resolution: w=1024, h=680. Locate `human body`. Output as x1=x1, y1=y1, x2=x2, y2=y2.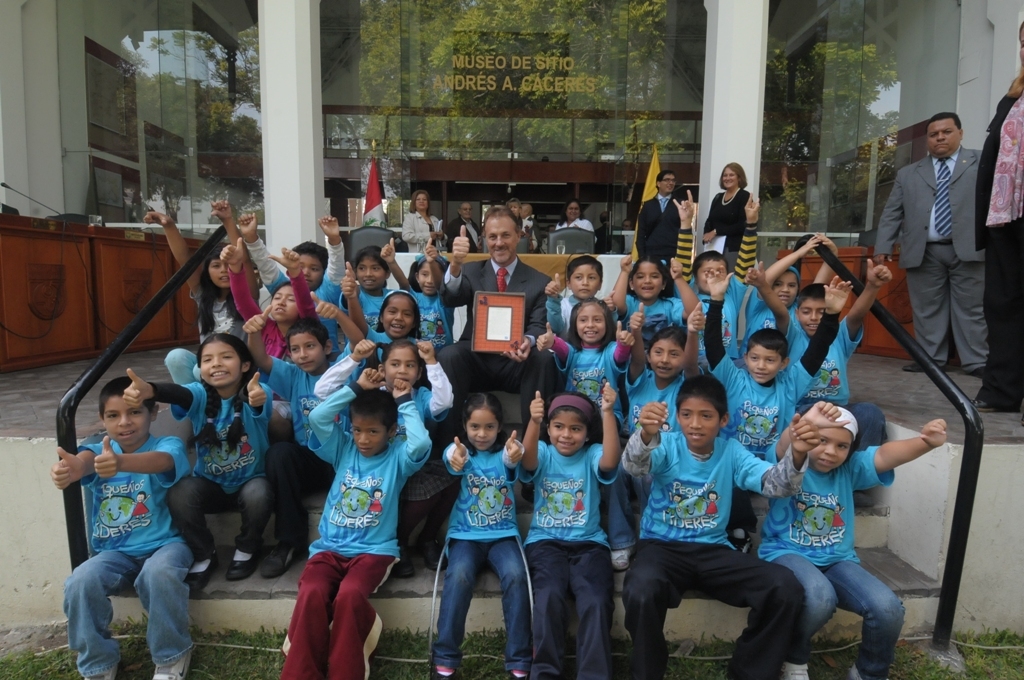
x1=621, y1=221, x2=631, y2=256.
